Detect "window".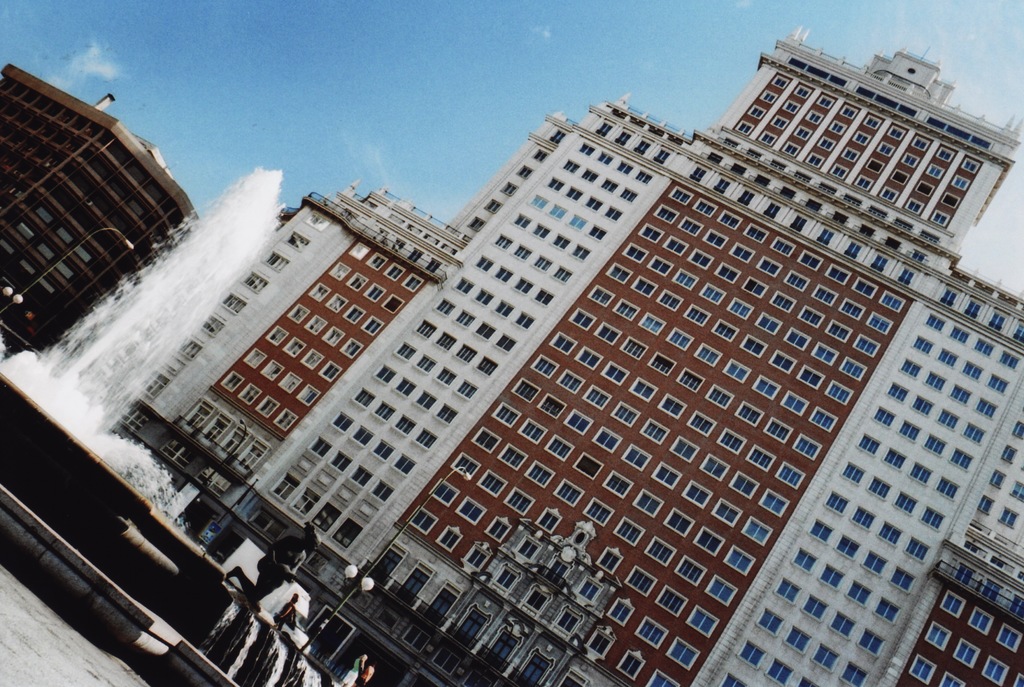
Detected at select_region(375, 403, 390, 419).
